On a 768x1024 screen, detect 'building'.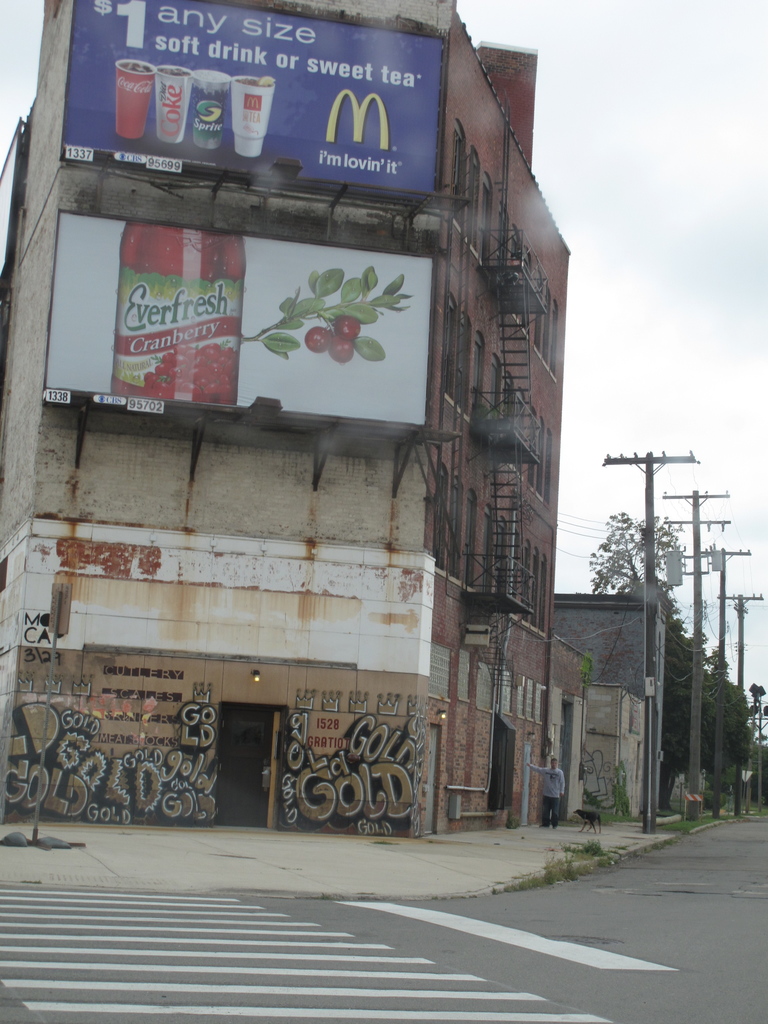
select_region(555, 583, 753, 816).
